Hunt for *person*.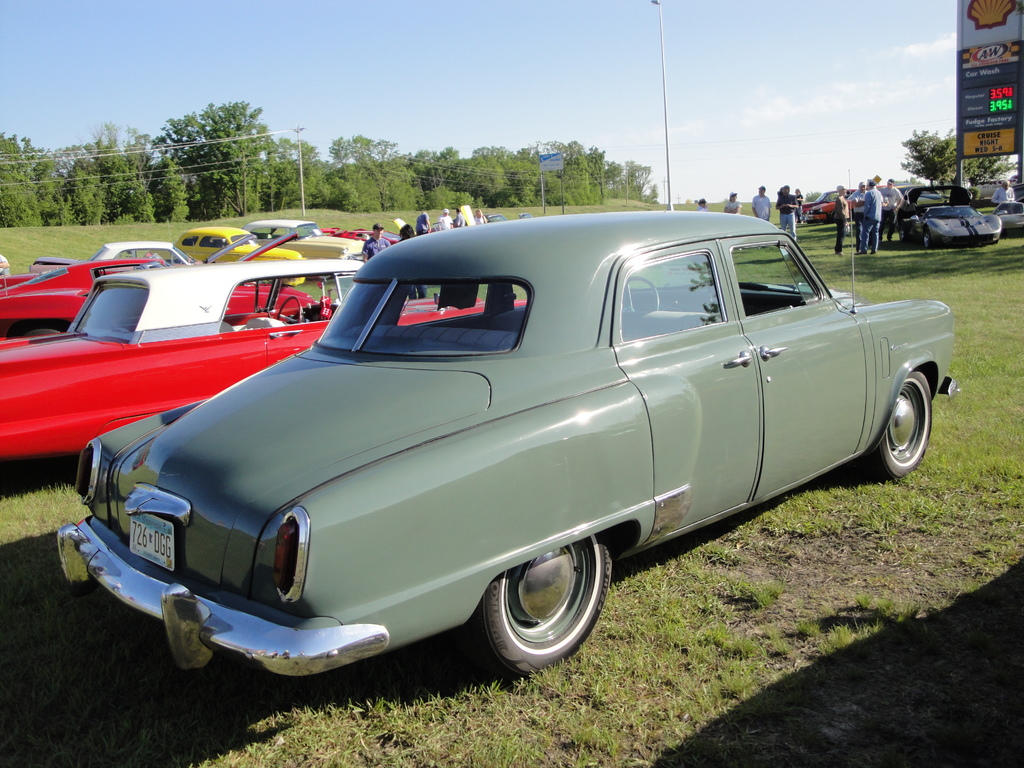
Hunted down at {"x1": 854, "y1": 177, "x2": 867, "y2": 249}.
